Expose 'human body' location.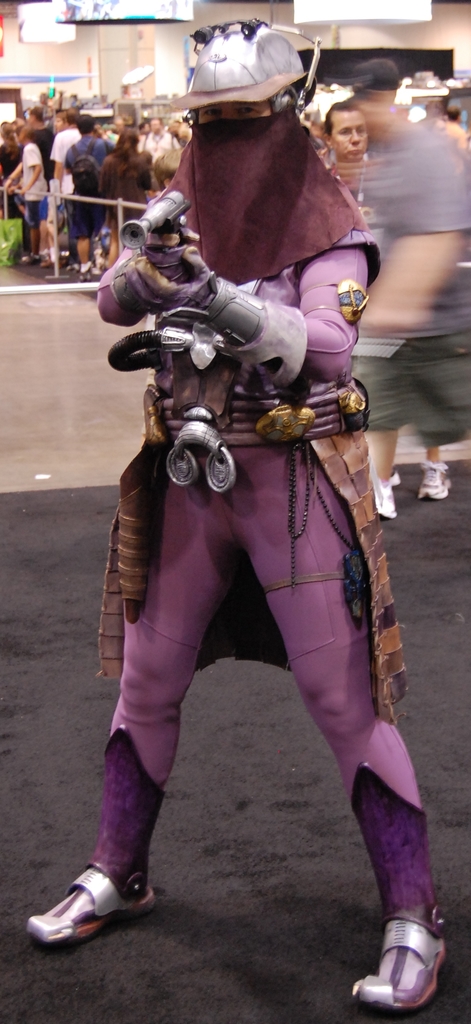
Exposed at [left=315, top=97, right=373, bottom=200].
